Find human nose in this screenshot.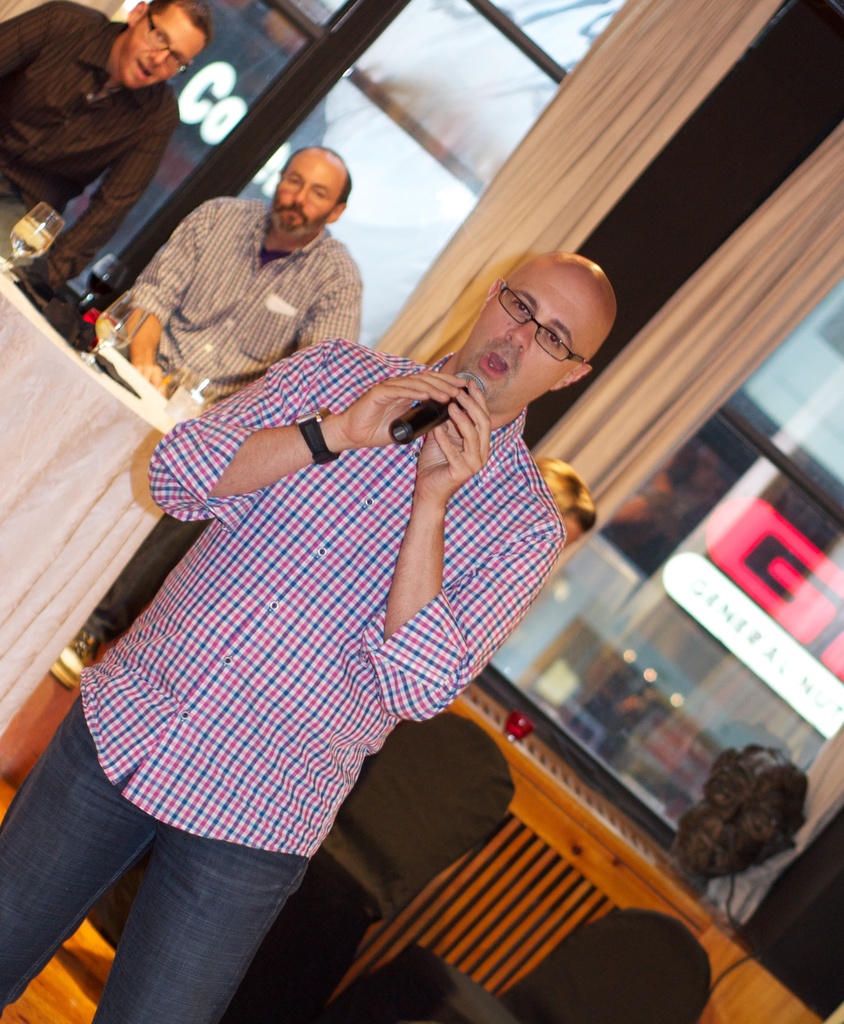
The bounding box for human nose is (148, 48, 167, 67).
